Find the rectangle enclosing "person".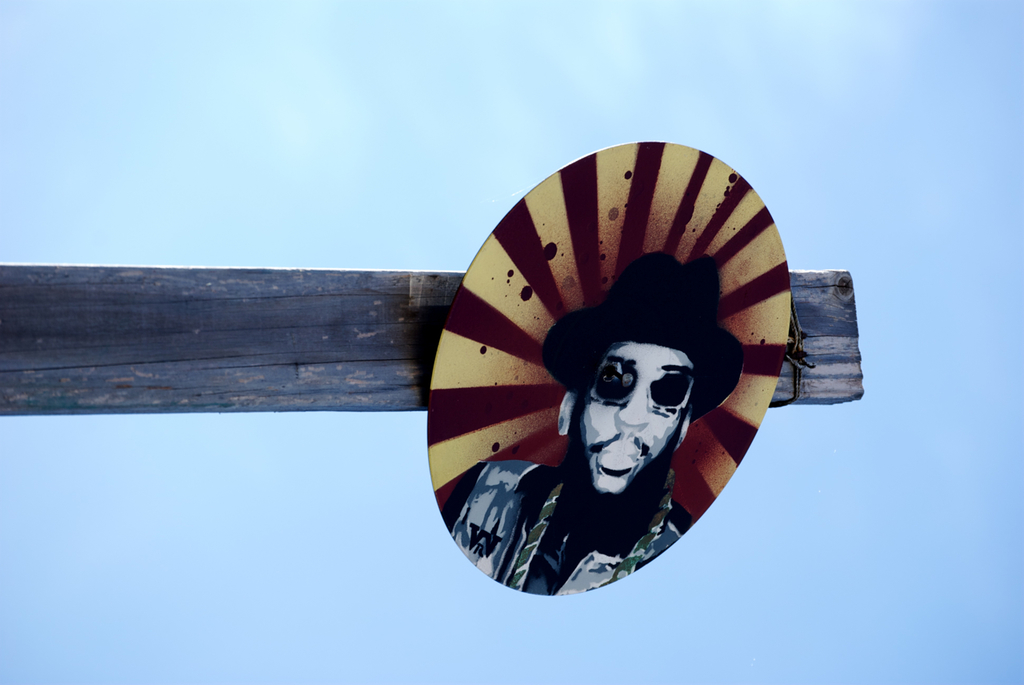
Rect(437, 257, 727, 597).
